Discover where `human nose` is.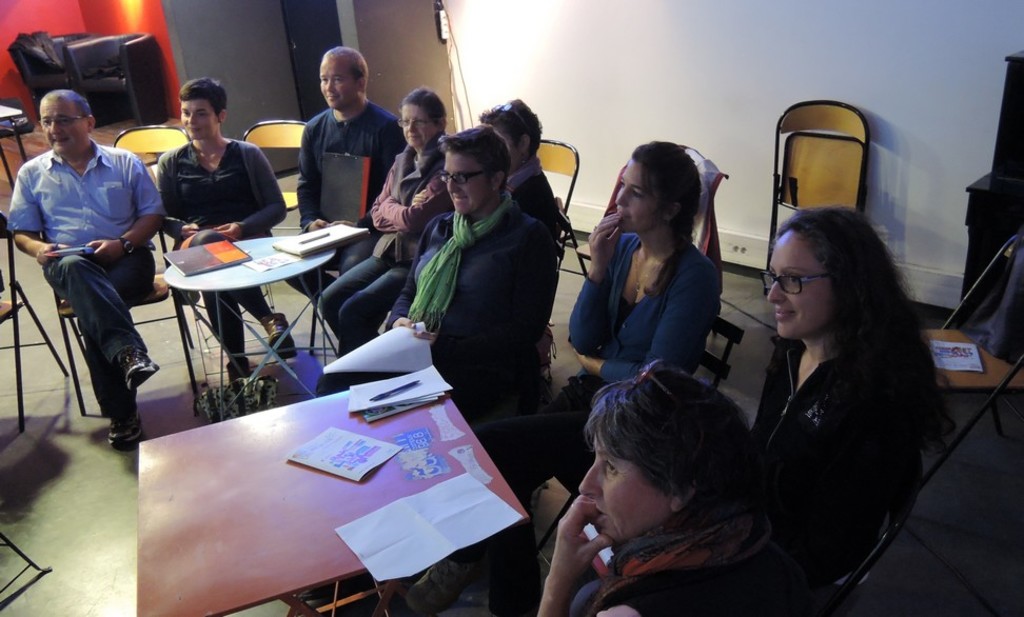
Discovered at bbox=(579, 456, 602, 501).
